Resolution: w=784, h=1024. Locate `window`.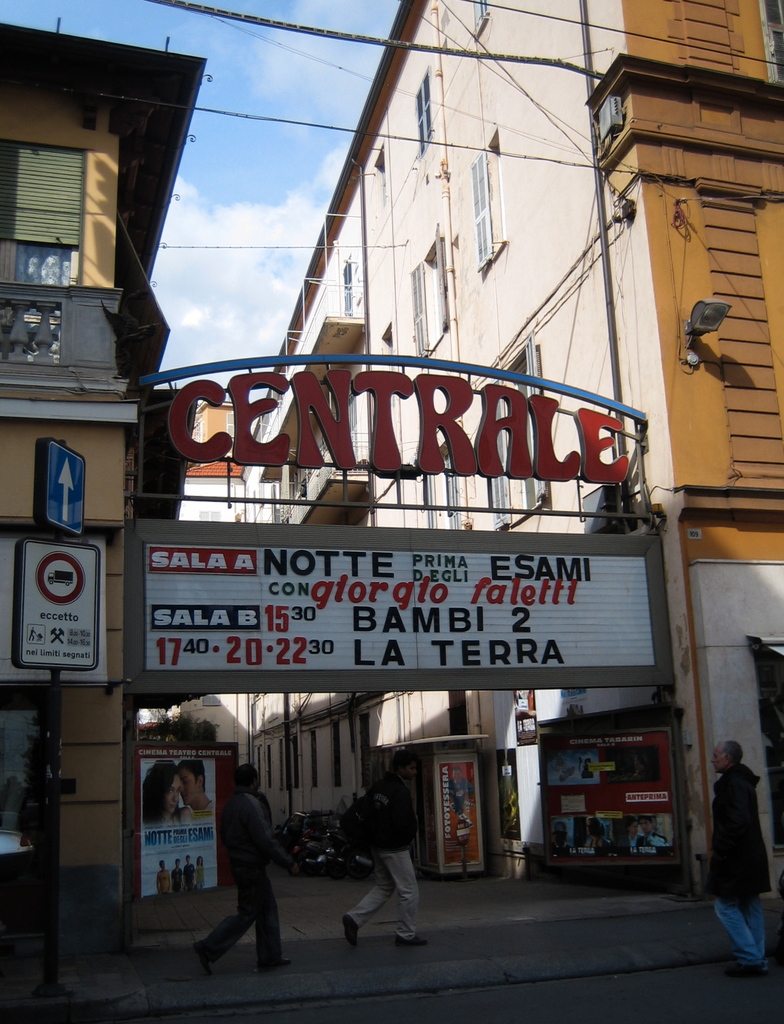
(x1=254, y1=749, x2=264, y2=788).
